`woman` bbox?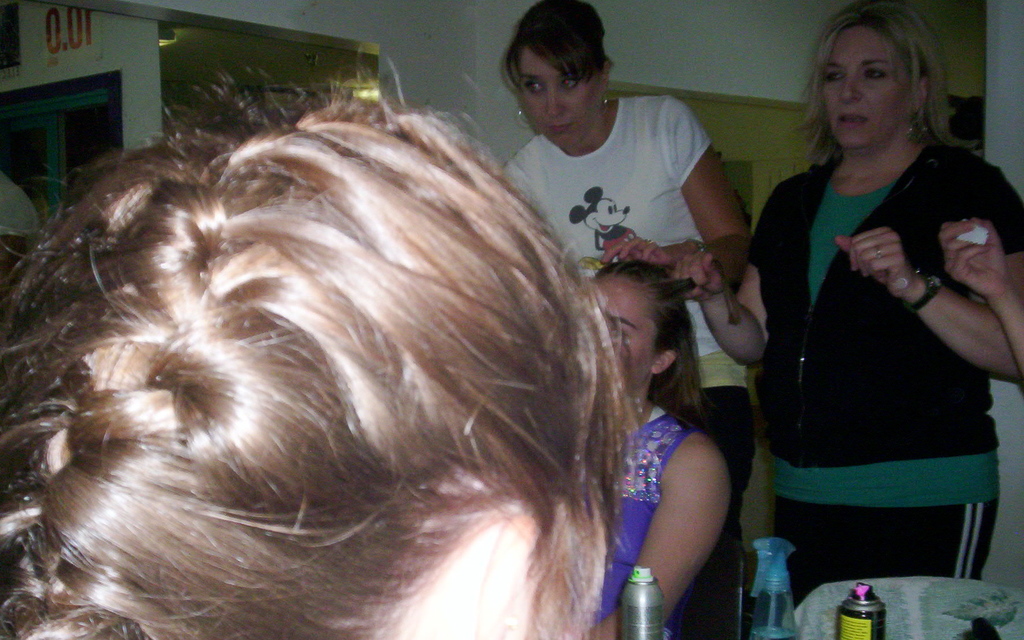
0, 40, 638, 639
